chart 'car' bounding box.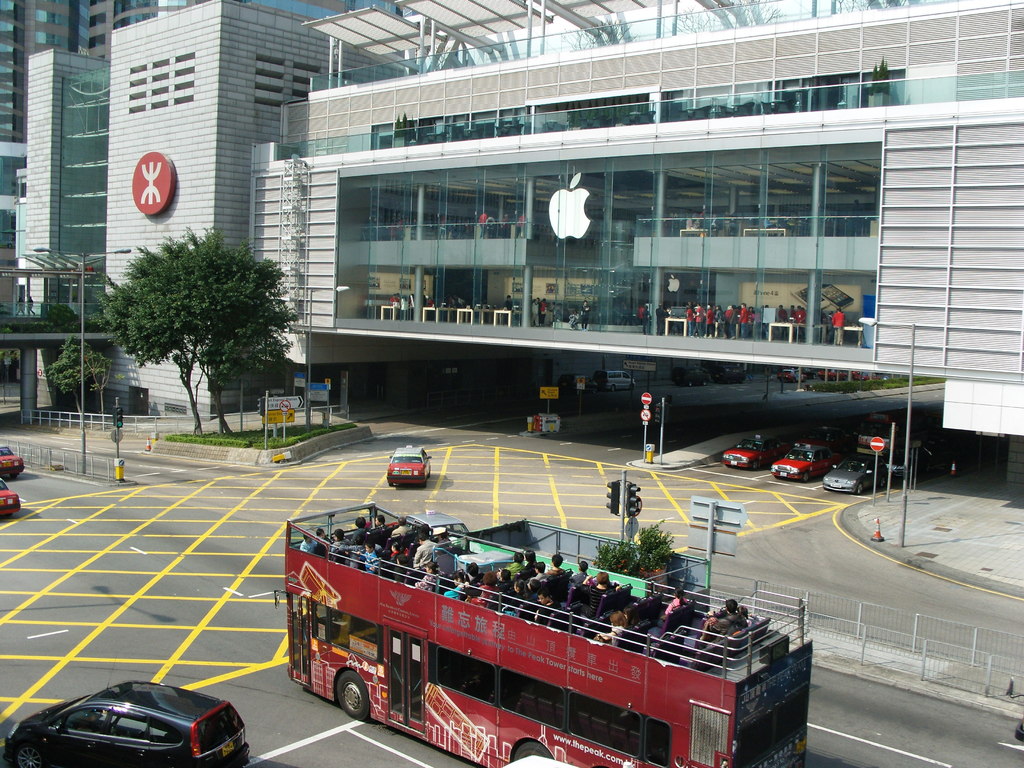
Charted: 561/373/598/393.
